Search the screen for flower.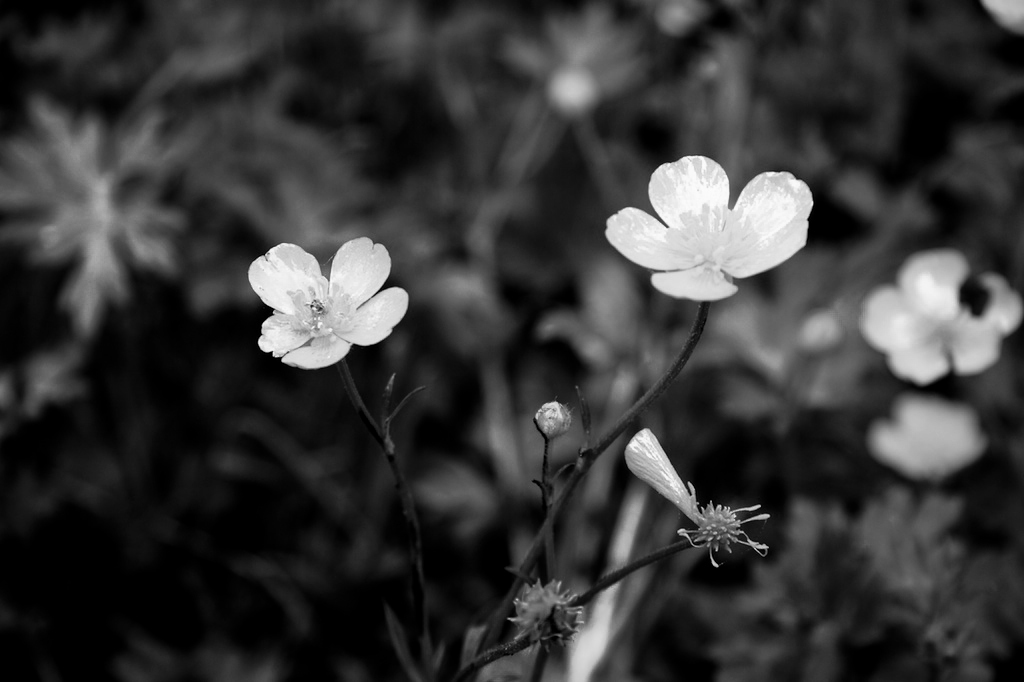
Found at BBox(621, 429, 759, 584).
